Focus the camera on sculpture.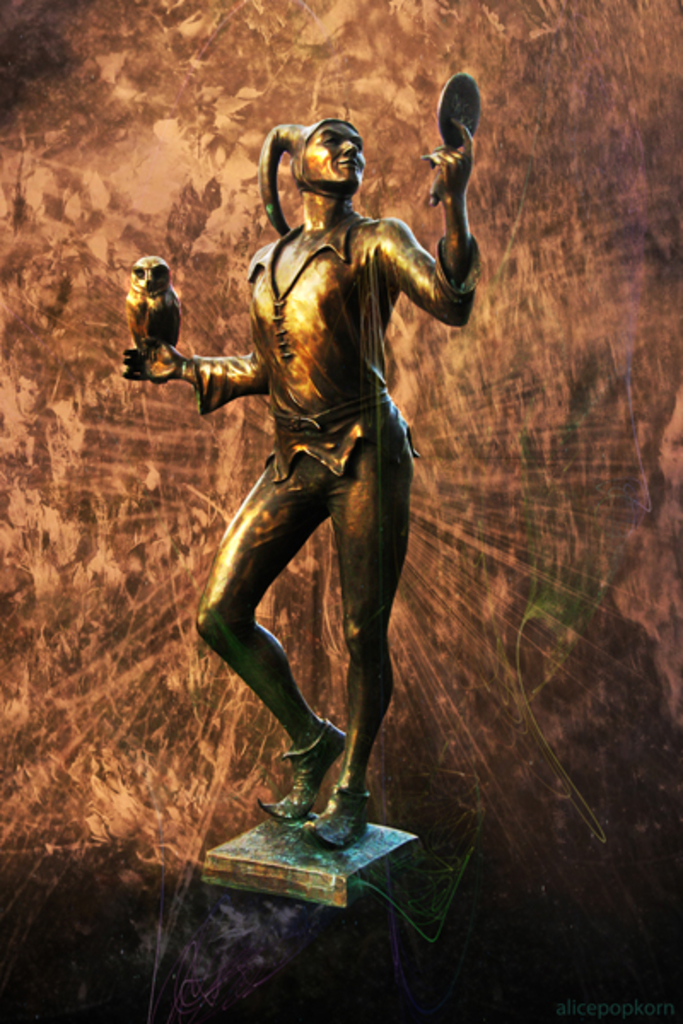
Focus region: rect(145, 85, 471, 882).
